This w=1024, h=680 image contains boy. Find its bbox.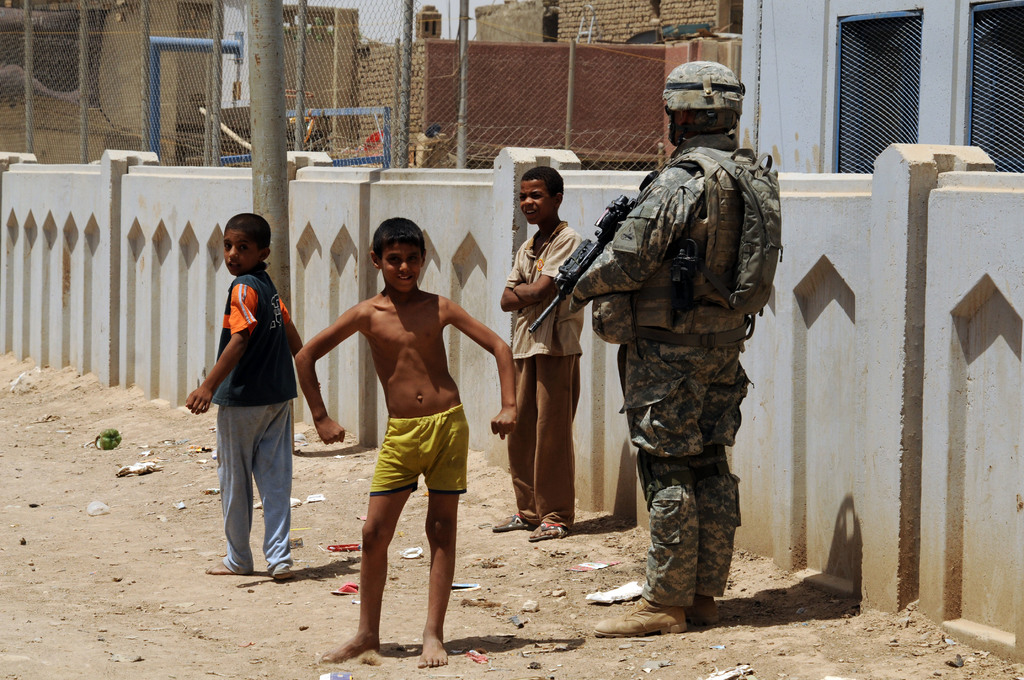
locate(492, 166, 582, 540).
